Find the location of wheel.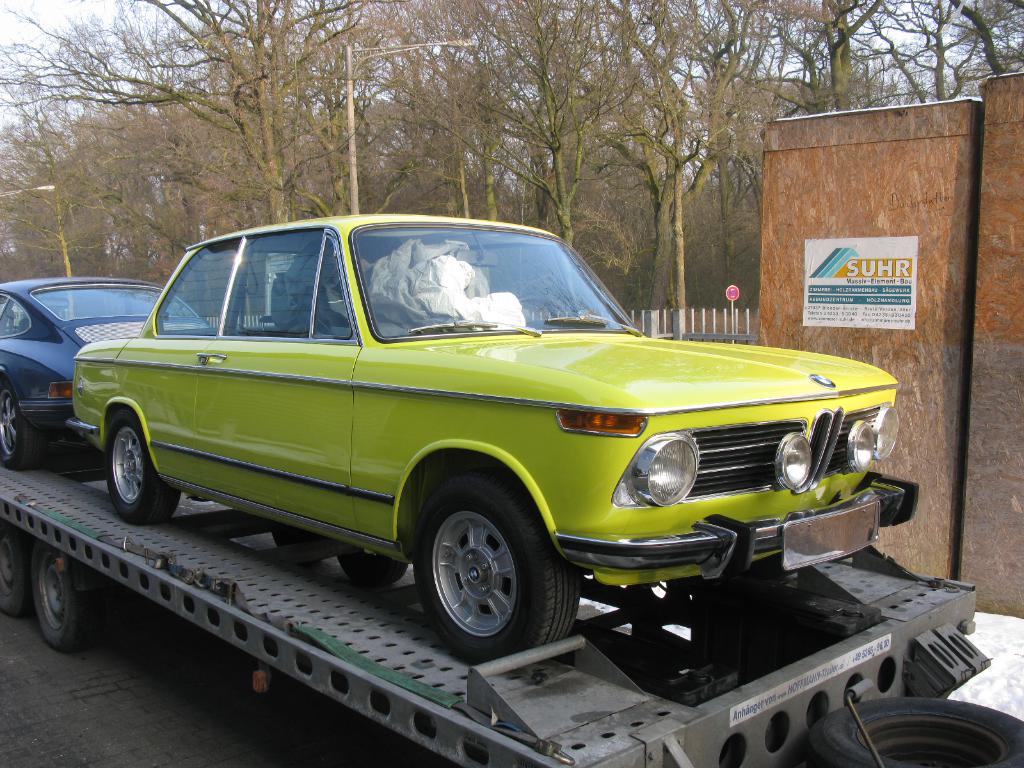
Location: 0:382:46:468.
